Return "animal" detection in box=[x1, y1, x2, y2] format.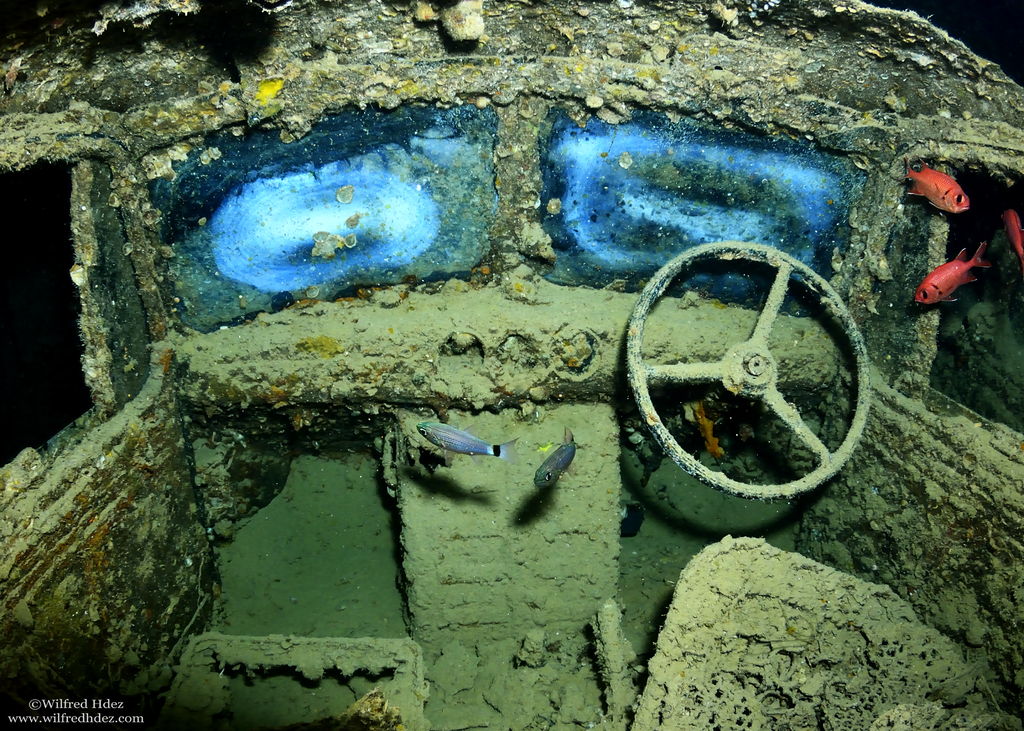
box=[1008, 207, 1023, 268].
